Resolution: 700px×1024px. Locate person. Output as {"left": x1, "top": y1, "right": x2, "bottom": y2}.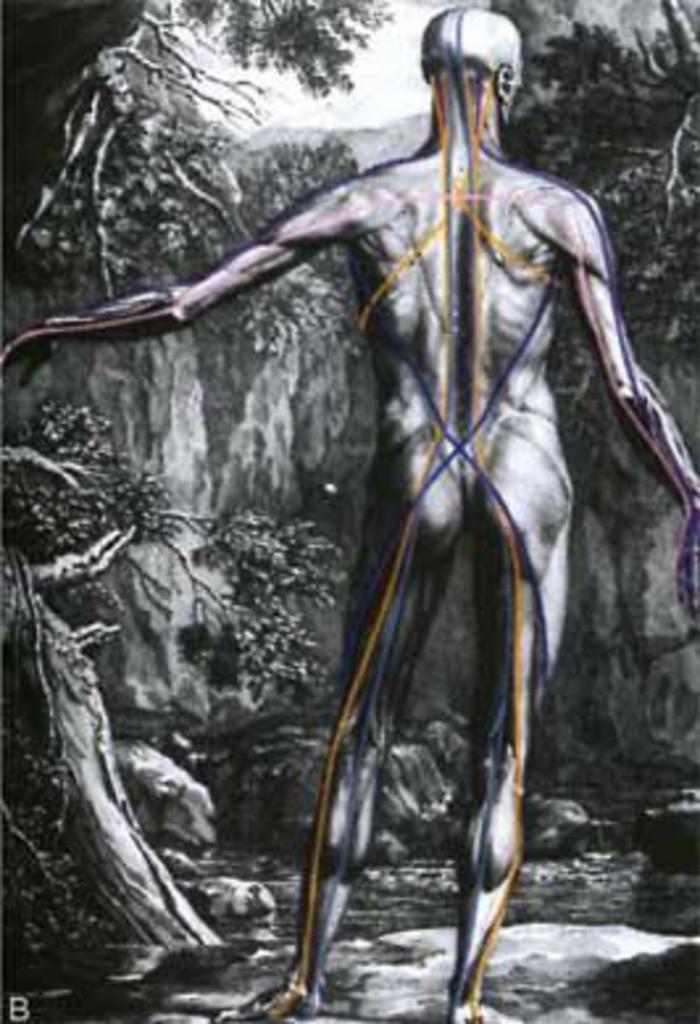
{"left": 82, "top": 45, "right": 637, "bottom": 1006}.
